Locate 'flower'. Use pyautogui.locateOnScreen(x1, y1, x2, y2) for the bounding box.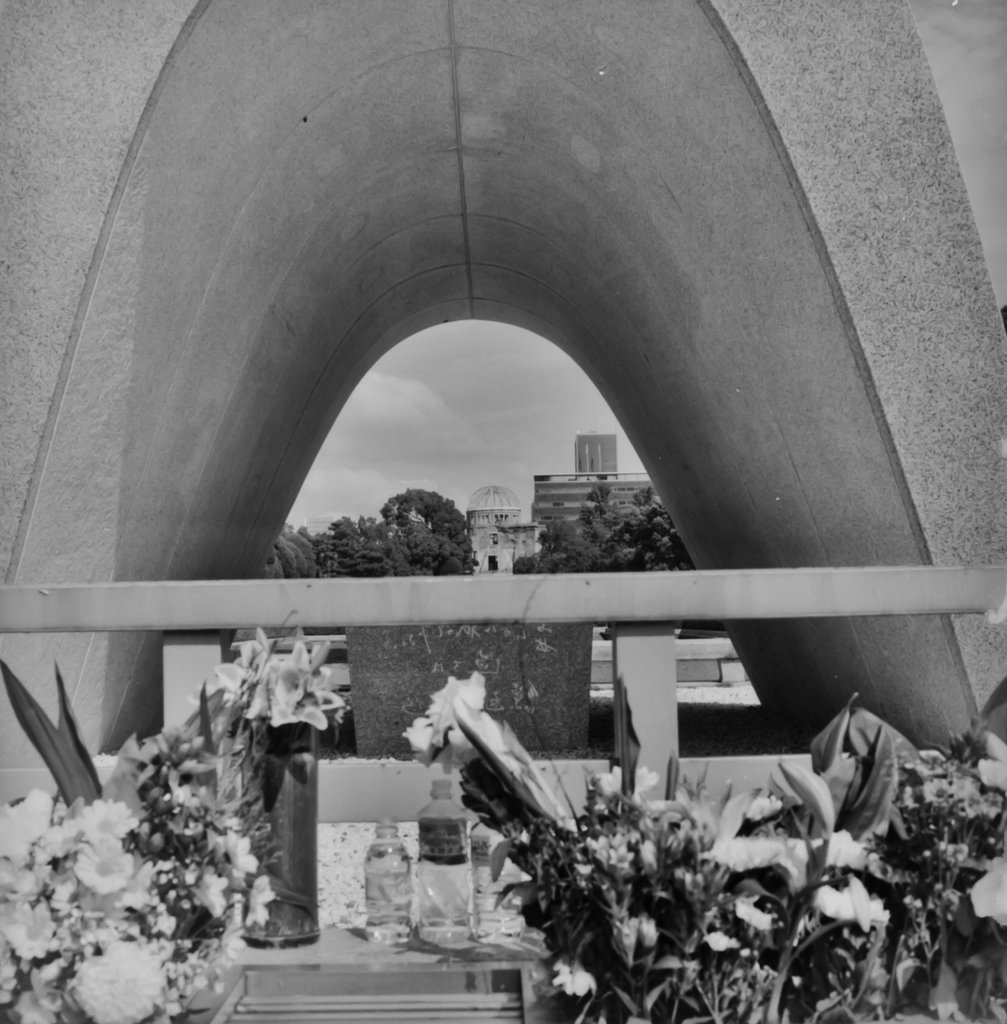
pyautogui.locateOnScreen(67, 943, 165, 1023).
